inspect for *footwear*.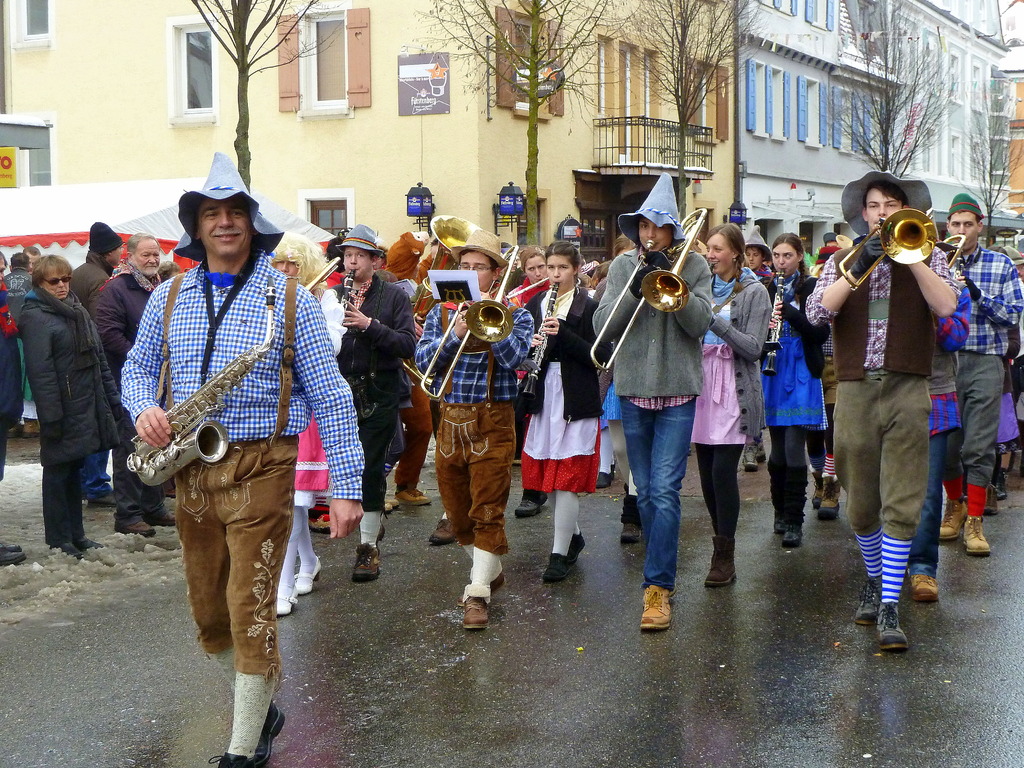
Inspection: left=123, top=521, right=155, bottom=540.
